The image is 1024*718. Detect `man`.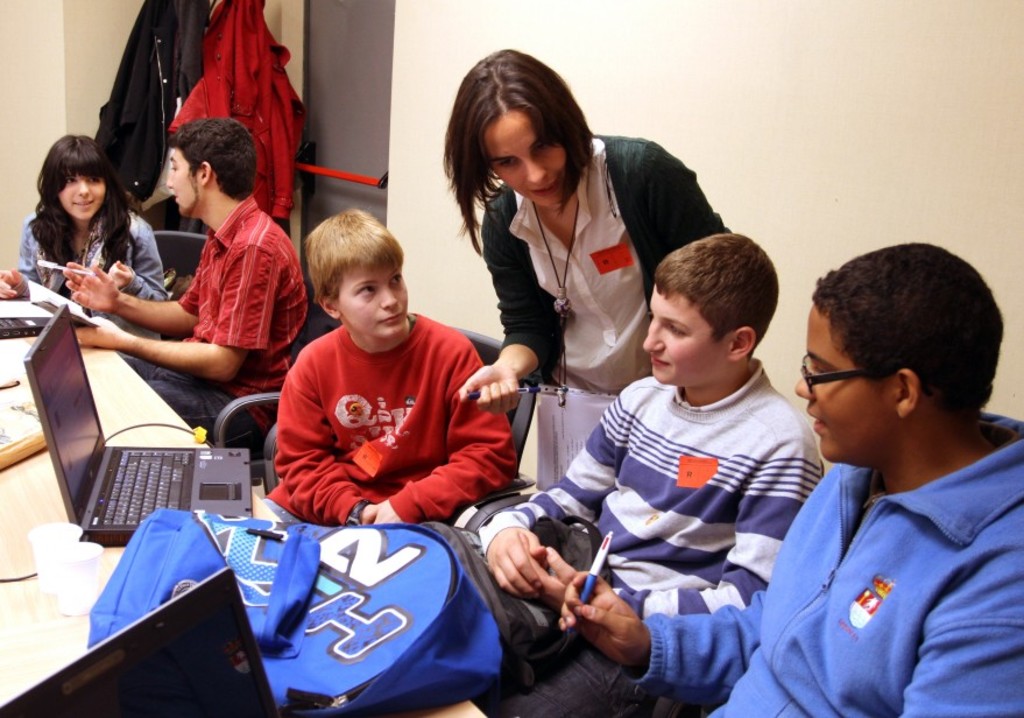
Detection: bbox=(552, 240, 1023, 717).
